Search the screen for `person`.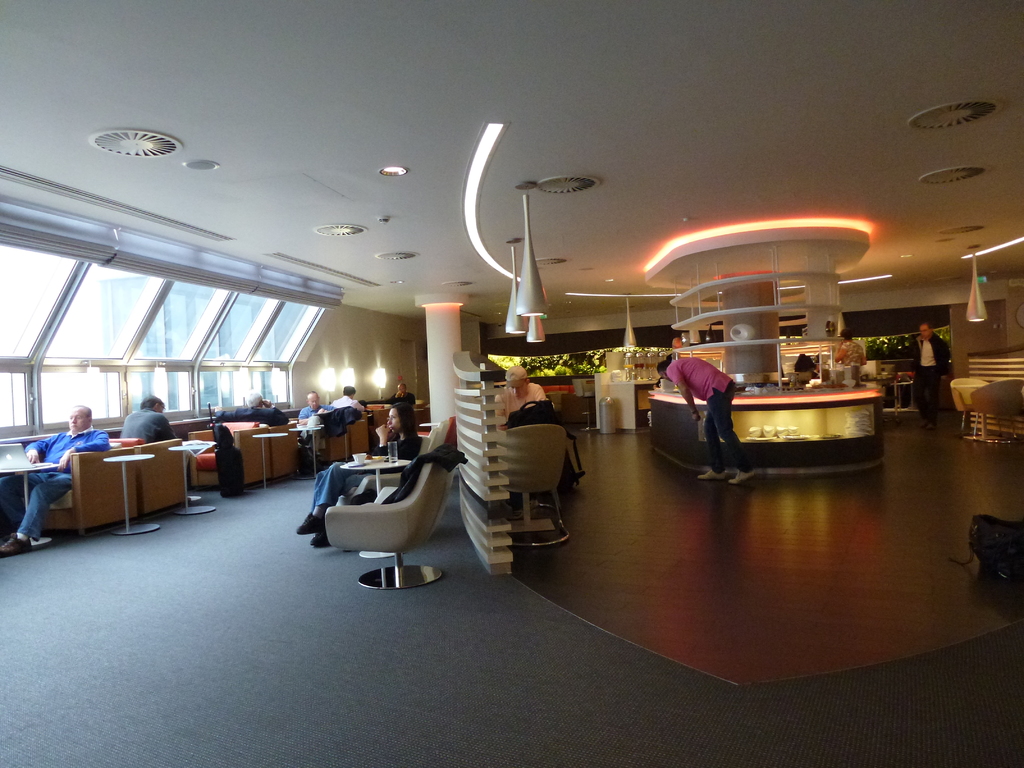
Found at (835,327,867,372).
